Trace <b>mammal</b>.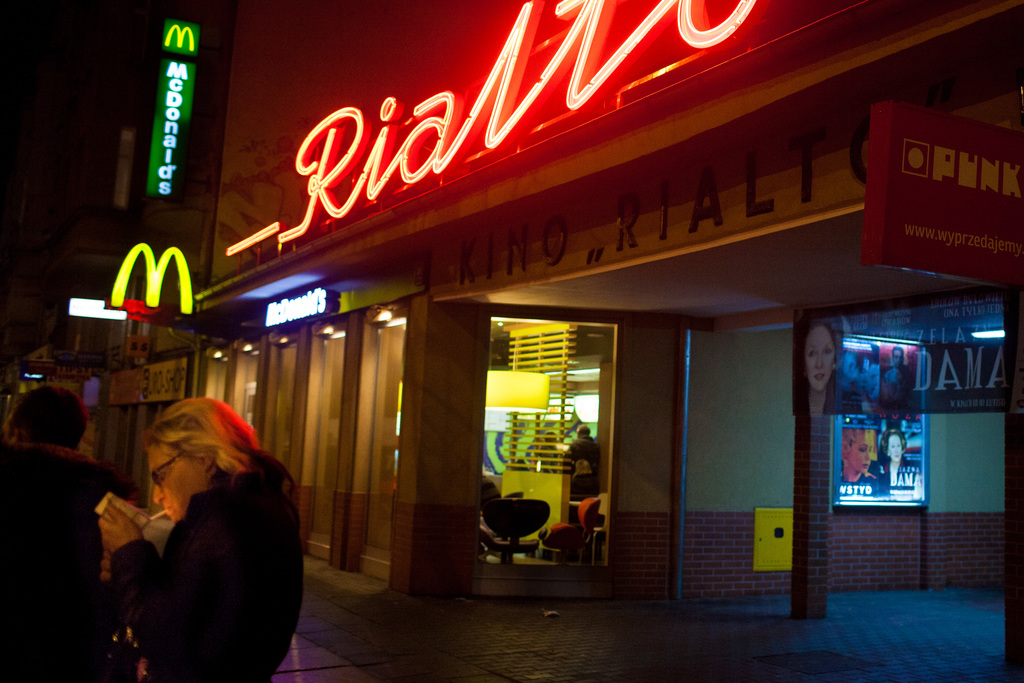
Traced to rect(47, 358, 292, 643).
